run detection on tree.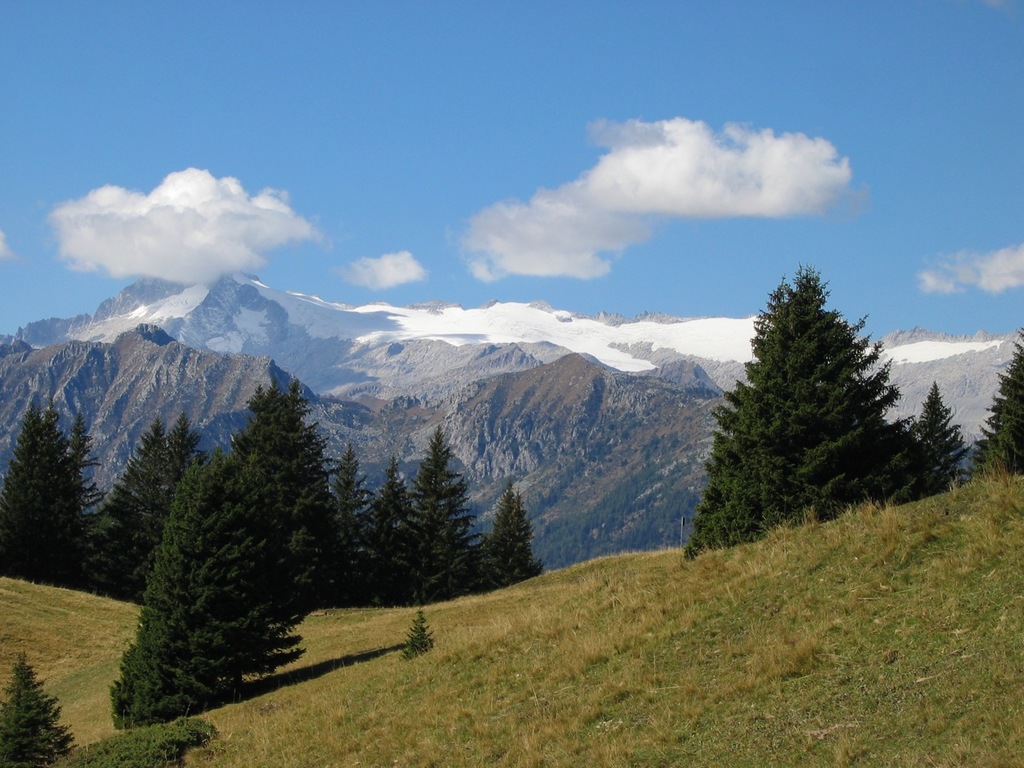
Result: 97:414:173:600.
